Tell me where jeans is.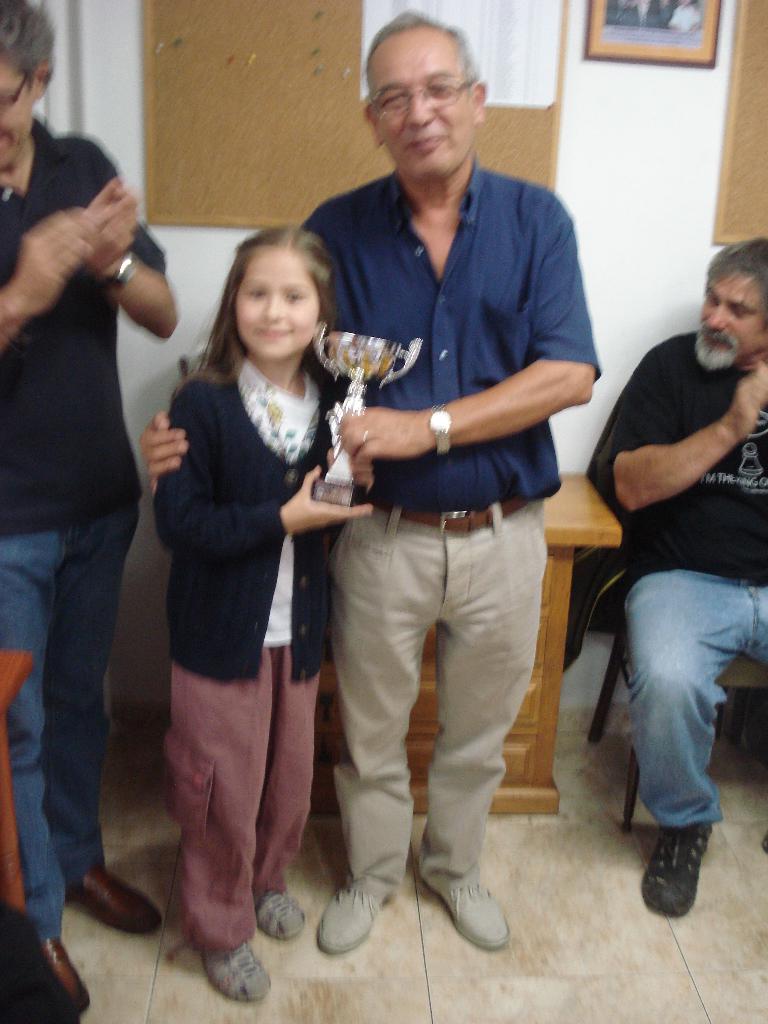
jeans is at {"left": 622, "top": 568, "right": 767, "bottom": 833}.
